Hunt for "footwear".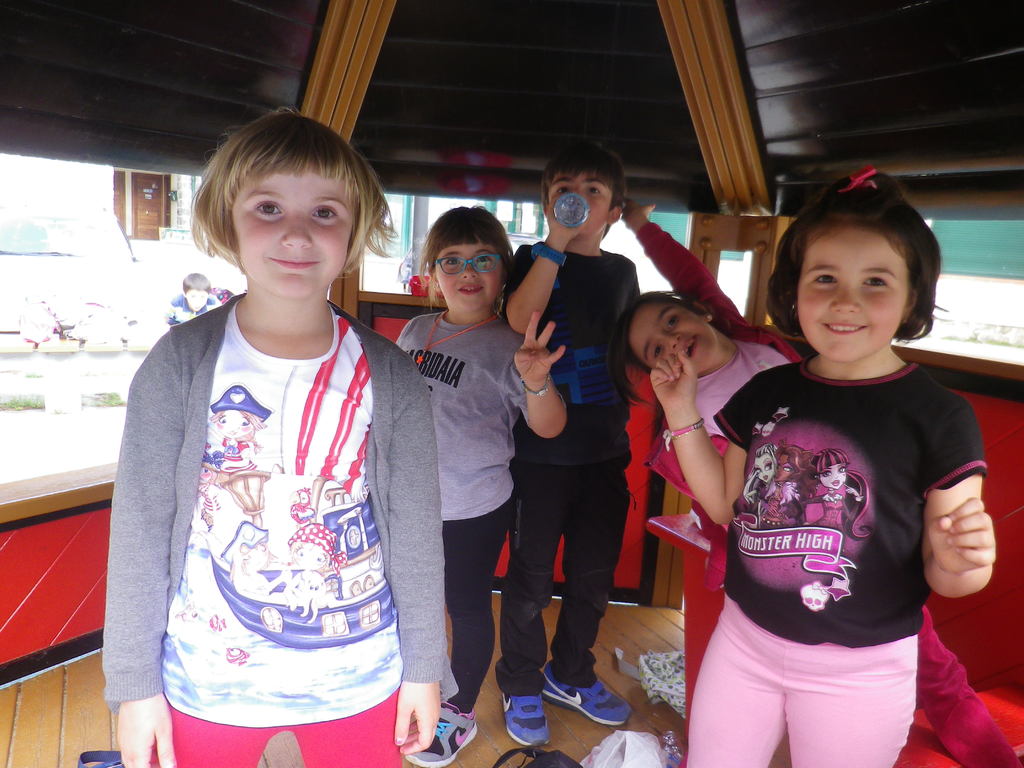
Hunted down at (left=497, top=683, right=547, bottom=749).
